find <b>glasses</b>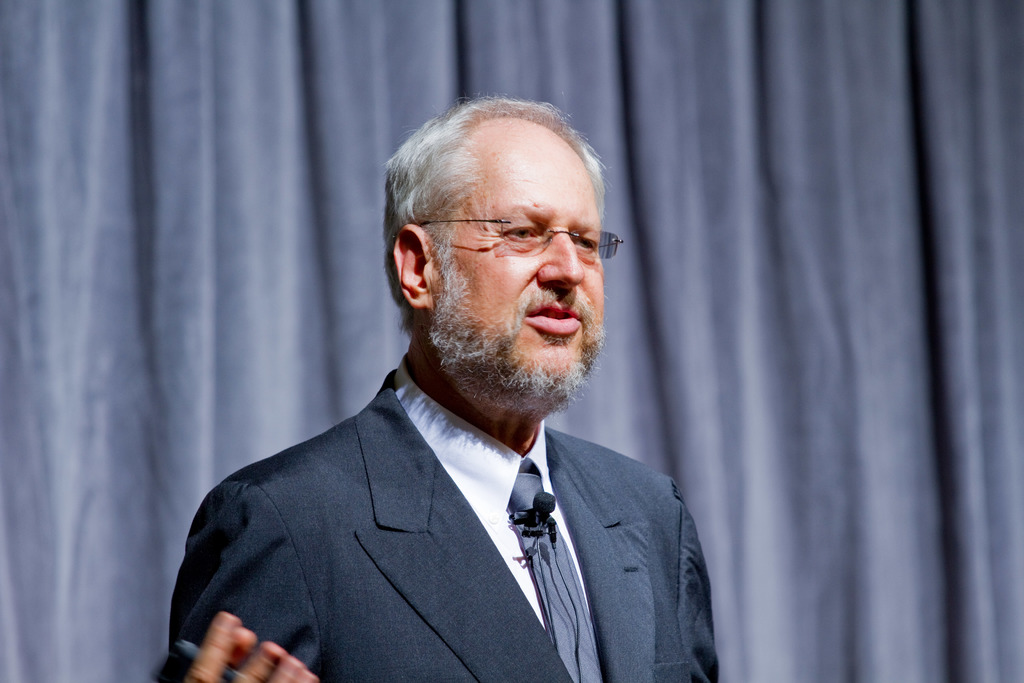
l=411, t=218, r=627, b=258
